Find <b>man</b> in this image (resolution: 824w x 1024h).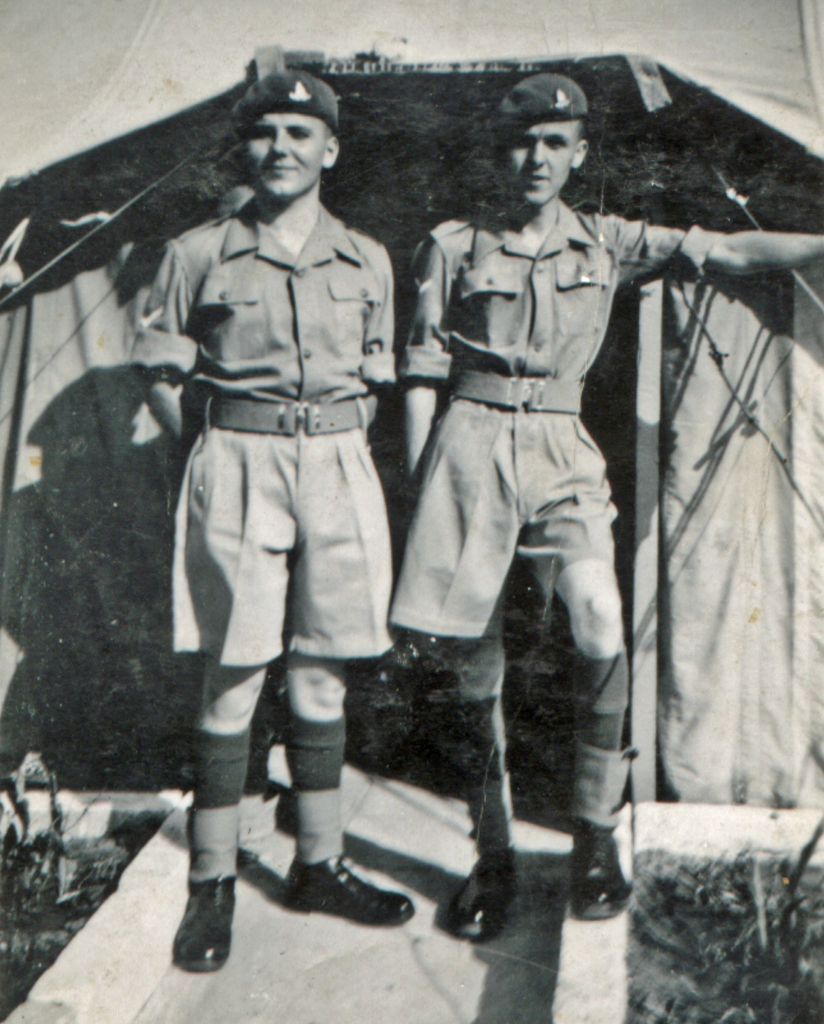
bbox=[120, 55, 419, 954].
